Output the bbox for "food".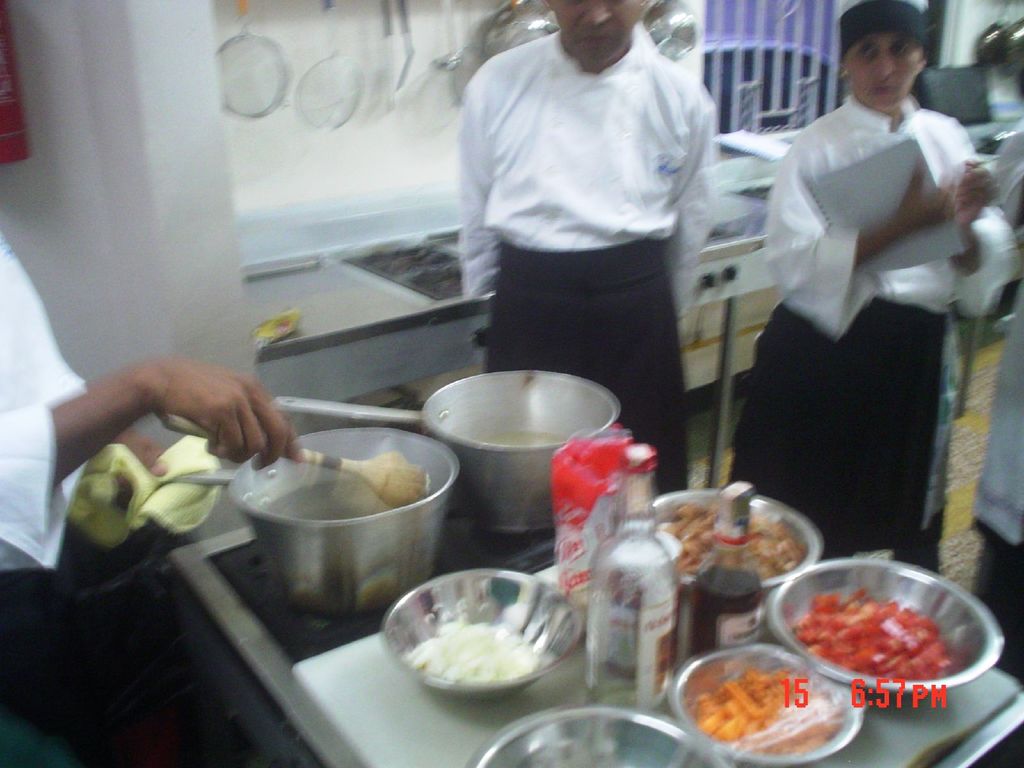
detection(659, 508, 804, 583).
